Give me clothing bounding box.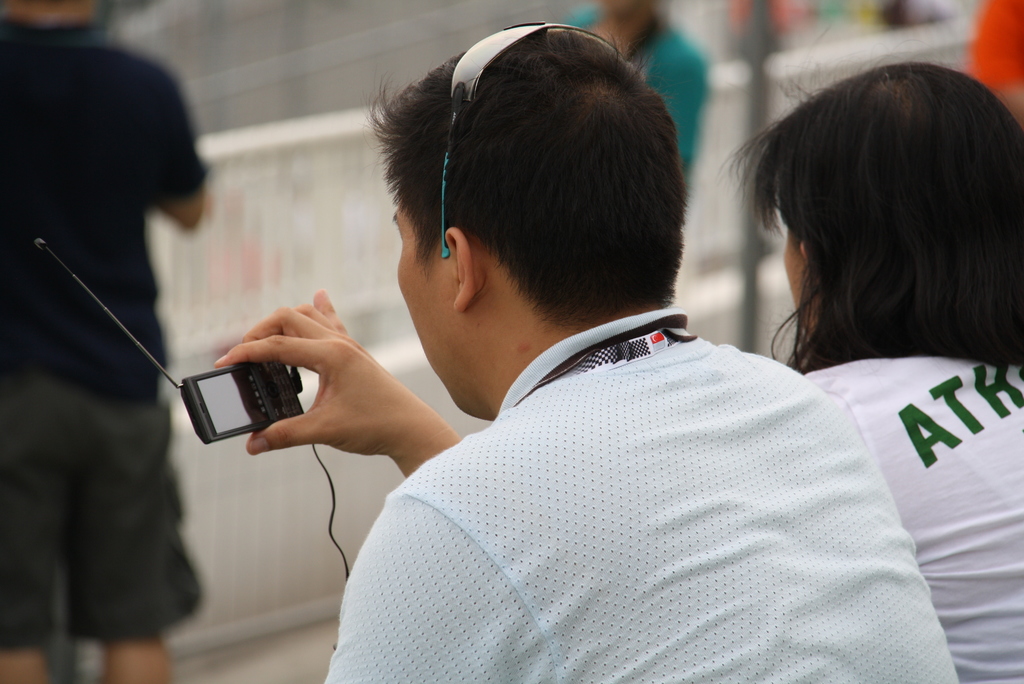
(960,0,1023,96).
